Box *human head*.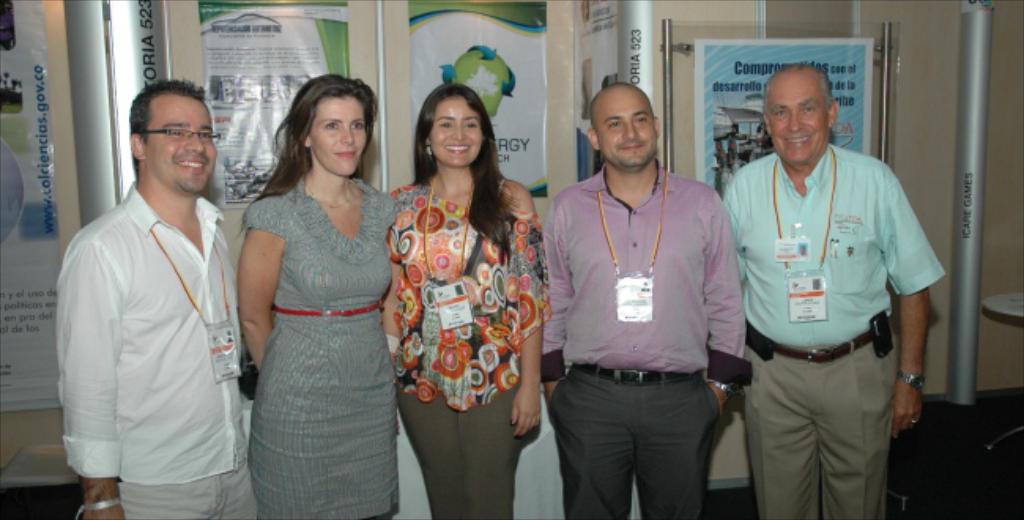
586,80,657,165.
